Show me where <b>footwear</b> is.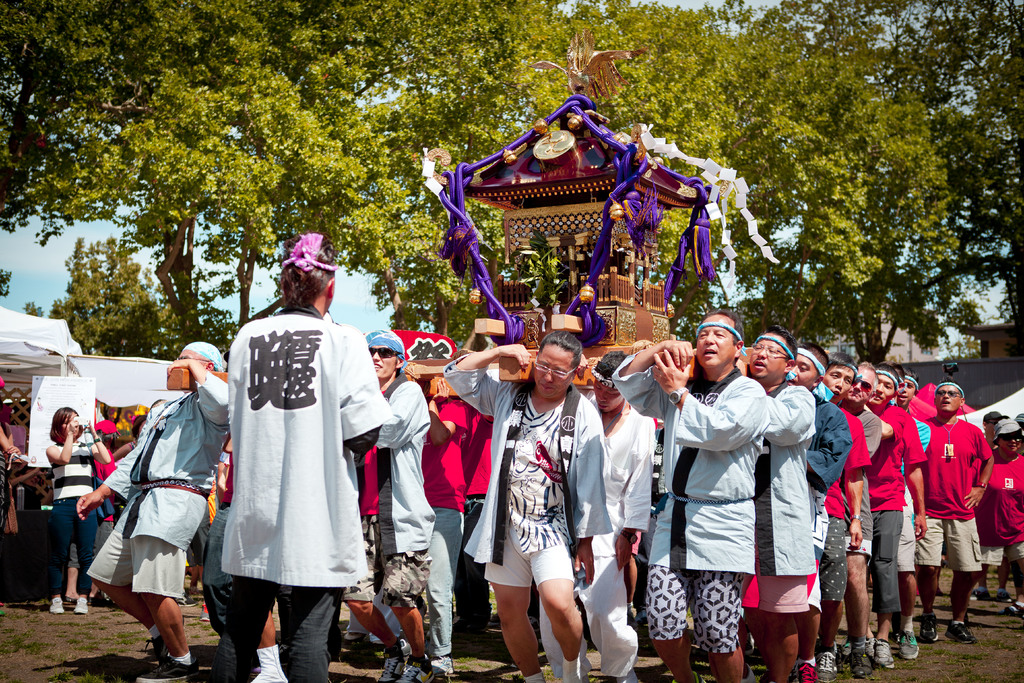
<b>footwear</b> is at 72 597 91 614.
